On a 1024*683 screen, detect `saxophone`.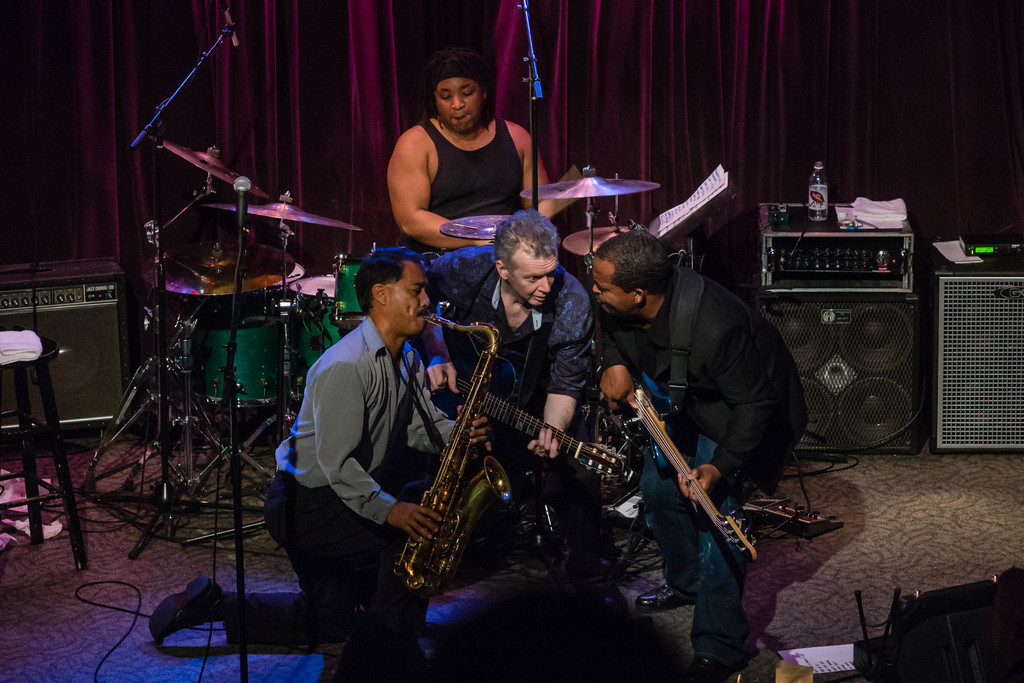
<bbox>388, 313, 518, 604</bbox>.
